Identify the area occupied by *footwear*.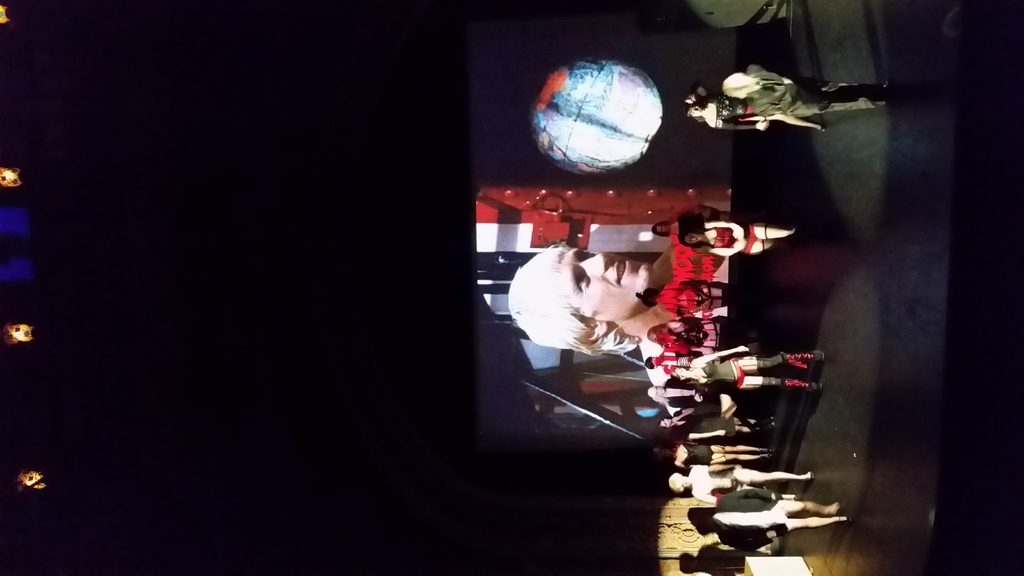
Area: [x1=837, y1=497, x2=849, y2=513].
